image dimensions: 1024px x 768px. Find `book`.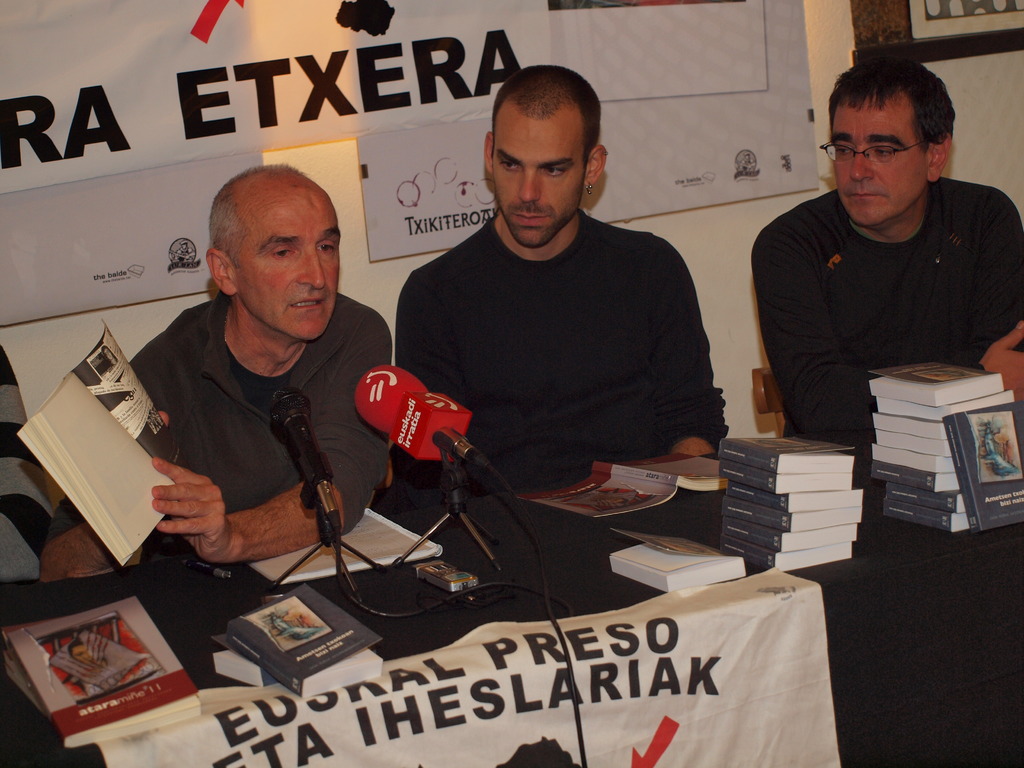
Rect(608, 524, 749, 596).
